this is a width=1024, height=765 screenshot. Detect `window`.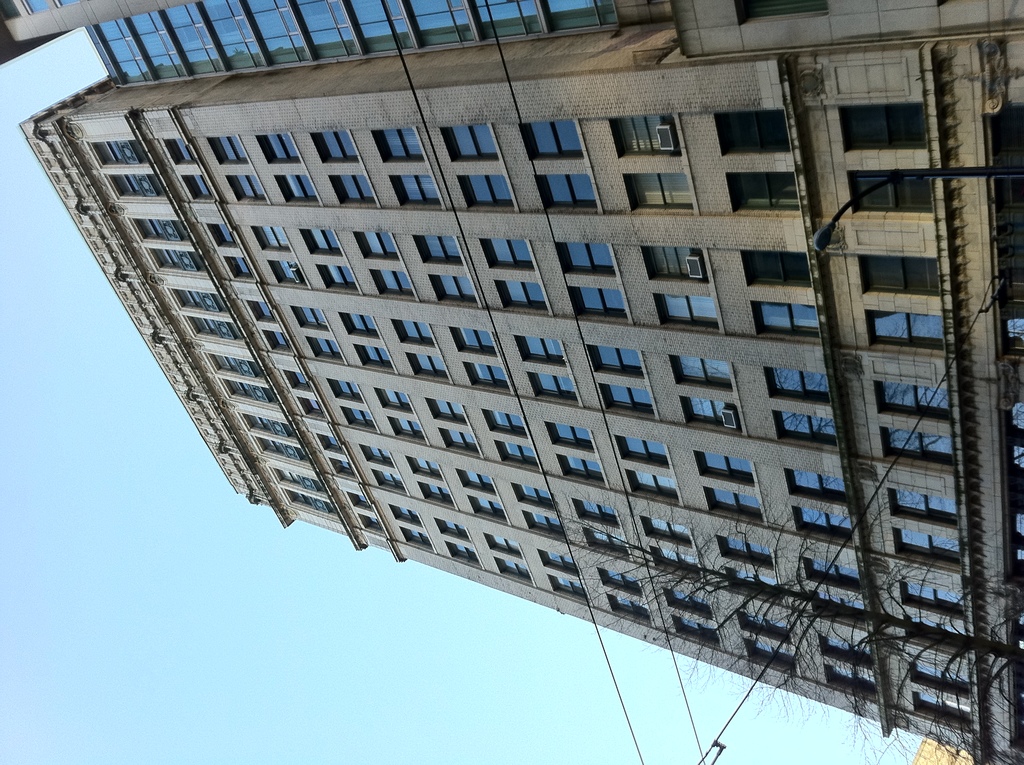
[221, 353, 240, 373].
